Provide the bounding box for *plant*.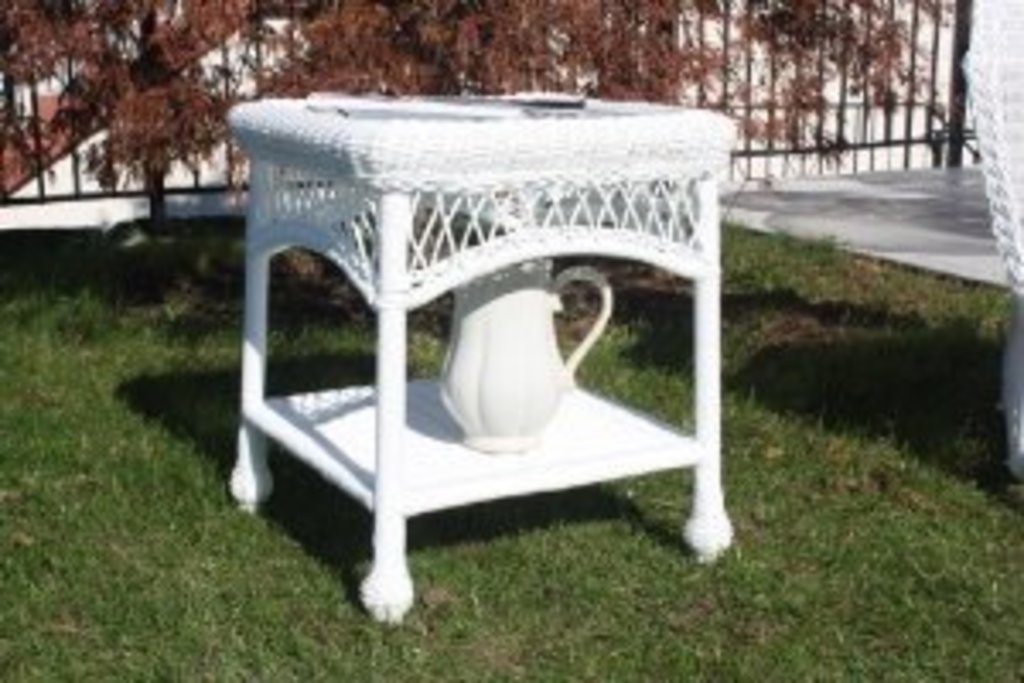
{"x1": 0, "y1": 239, "x2": 1021, "y2": 680}.
